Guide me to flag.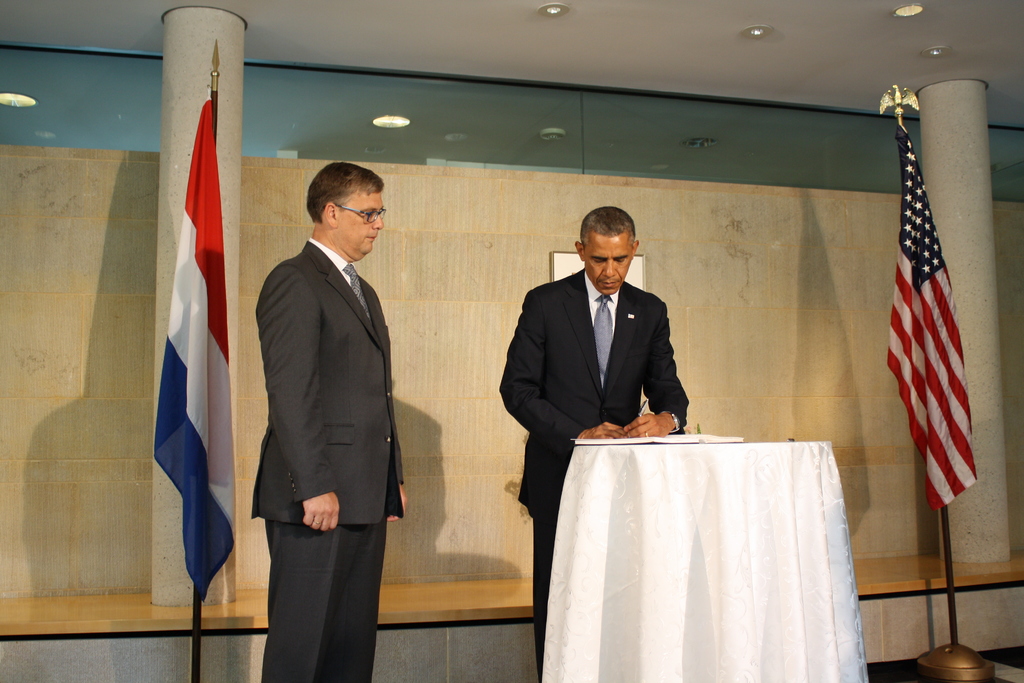
Guidance: (877,140,982,554).
